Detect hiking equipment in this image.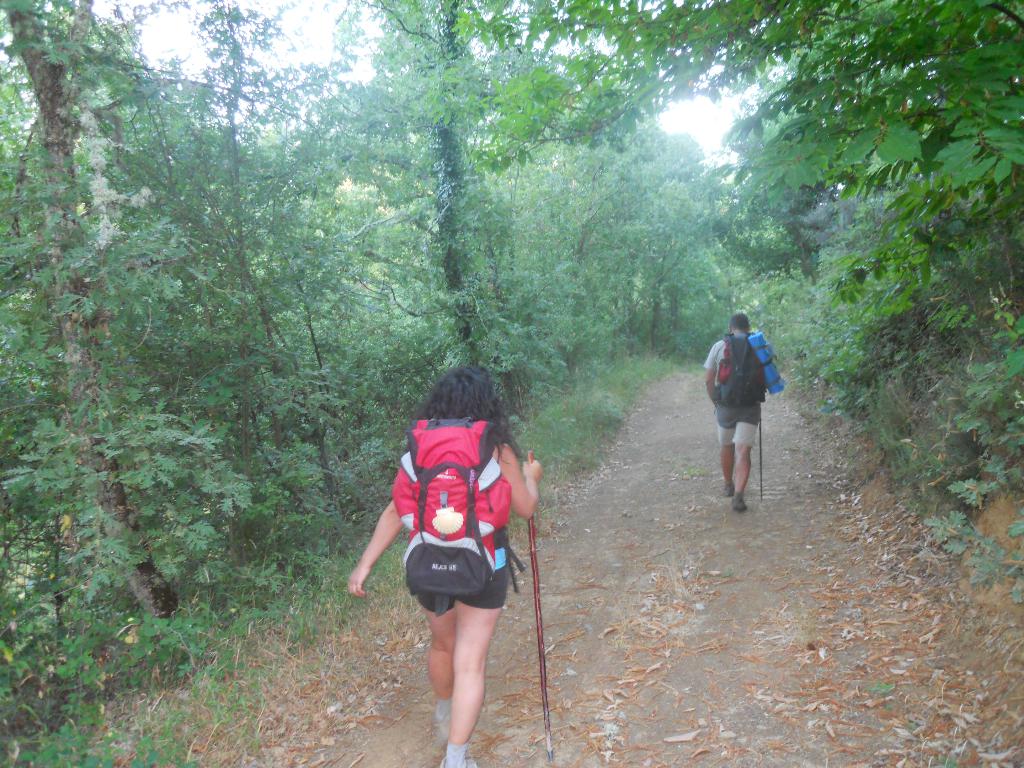
Detection: [x1=708, y1=325, x2=792, y2=410].
